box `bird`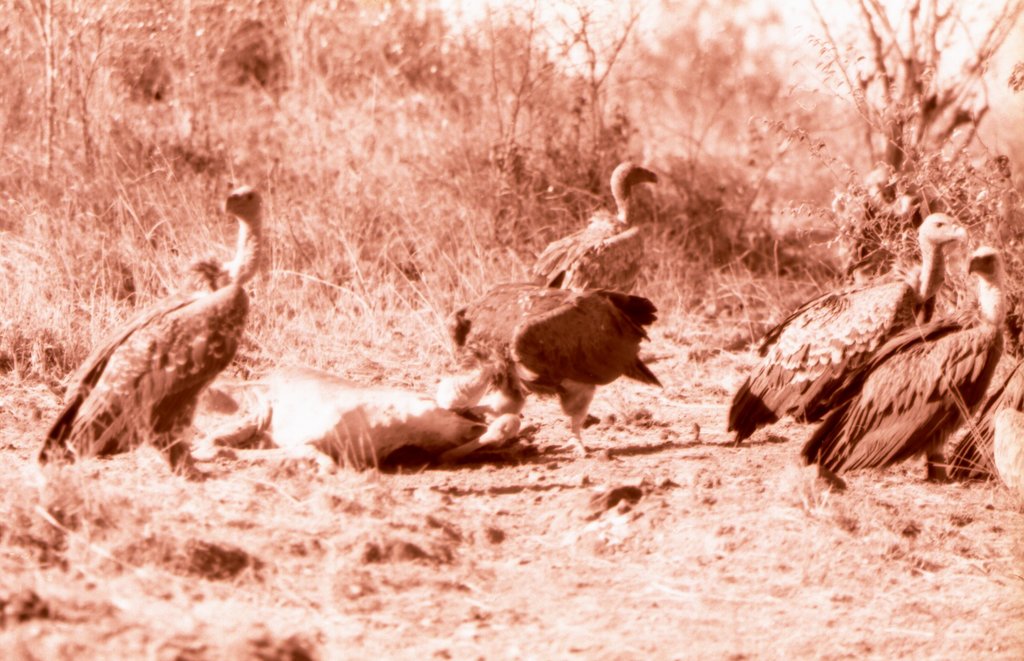
{"left": 803, "top": 236, "right": 1002, "bottom": 471}
